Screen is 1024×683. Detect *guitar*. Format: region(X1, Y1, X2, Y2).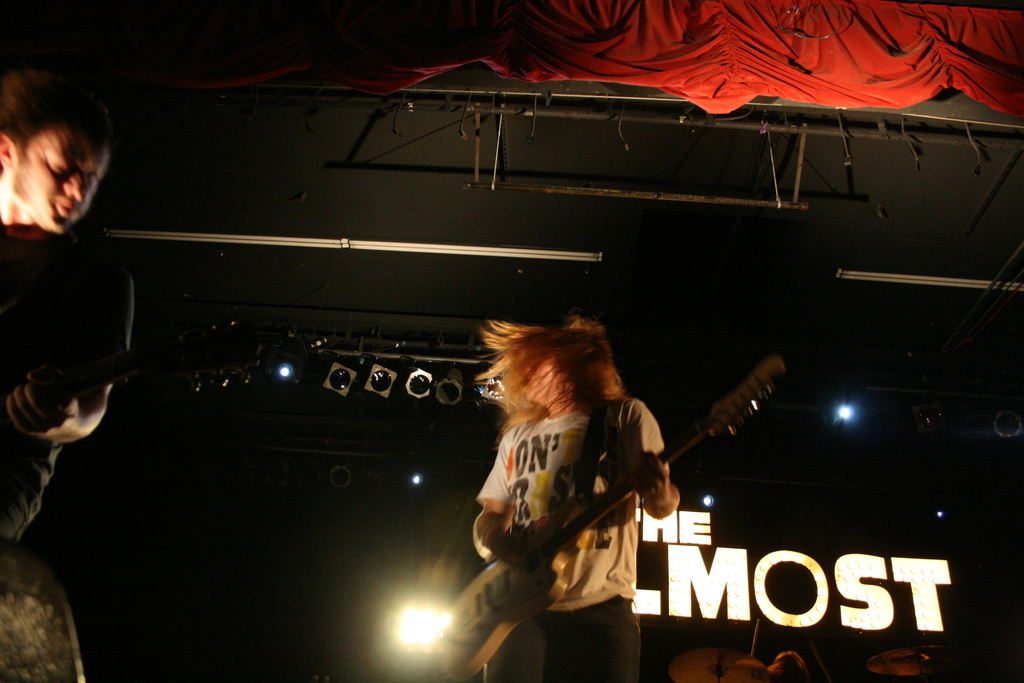
region(425, 349, 799, 682).
